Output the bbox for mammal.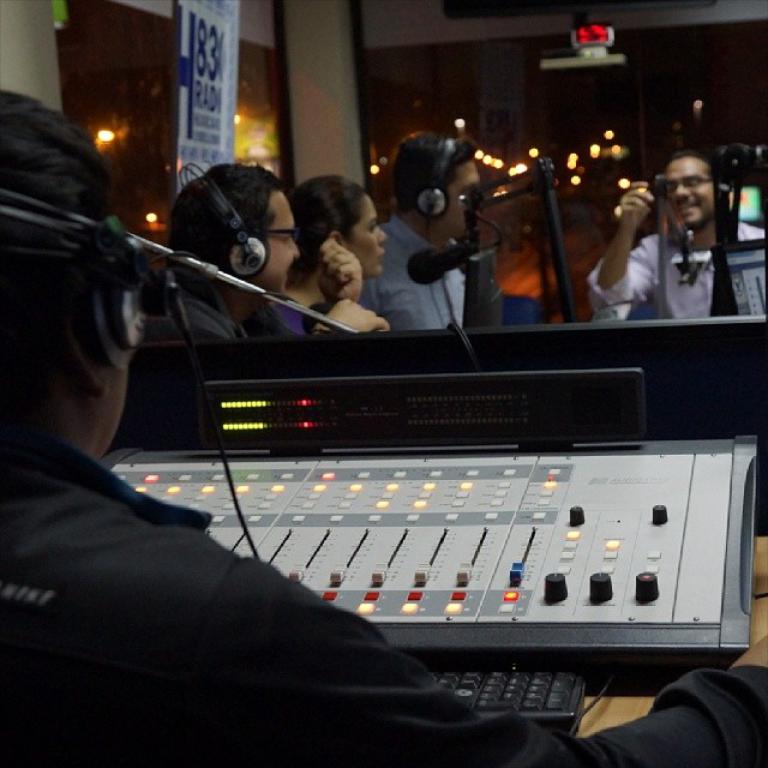
rect(0, 88, 767, 767).
